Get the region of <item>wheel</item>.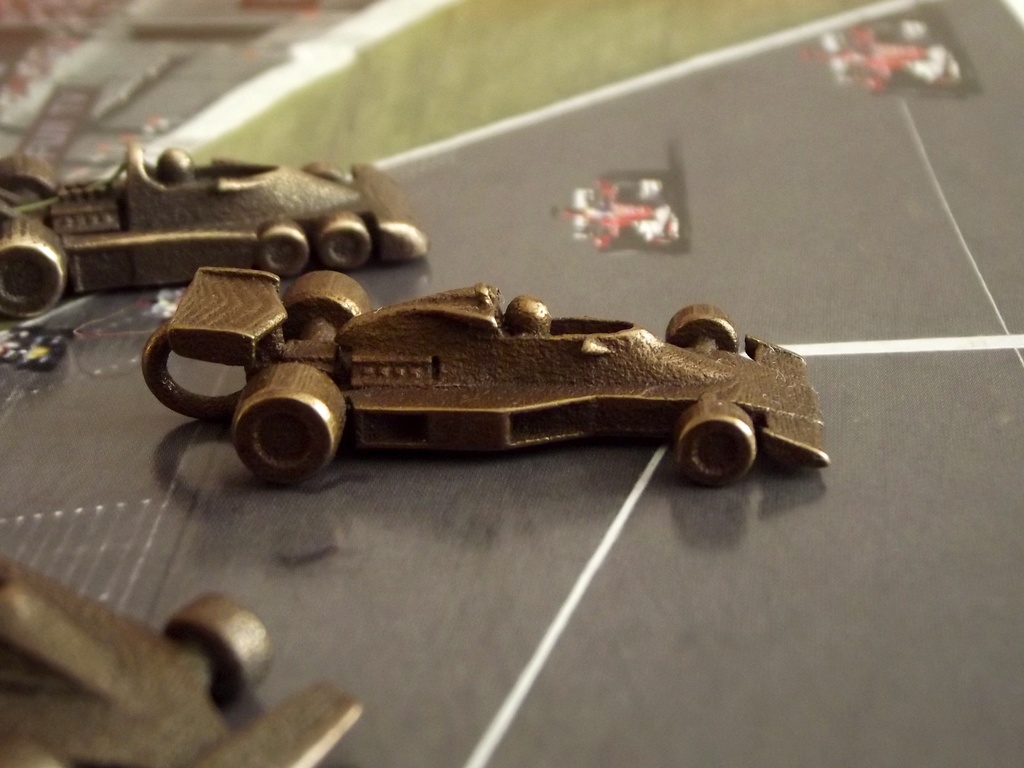
232 364 341 484.
